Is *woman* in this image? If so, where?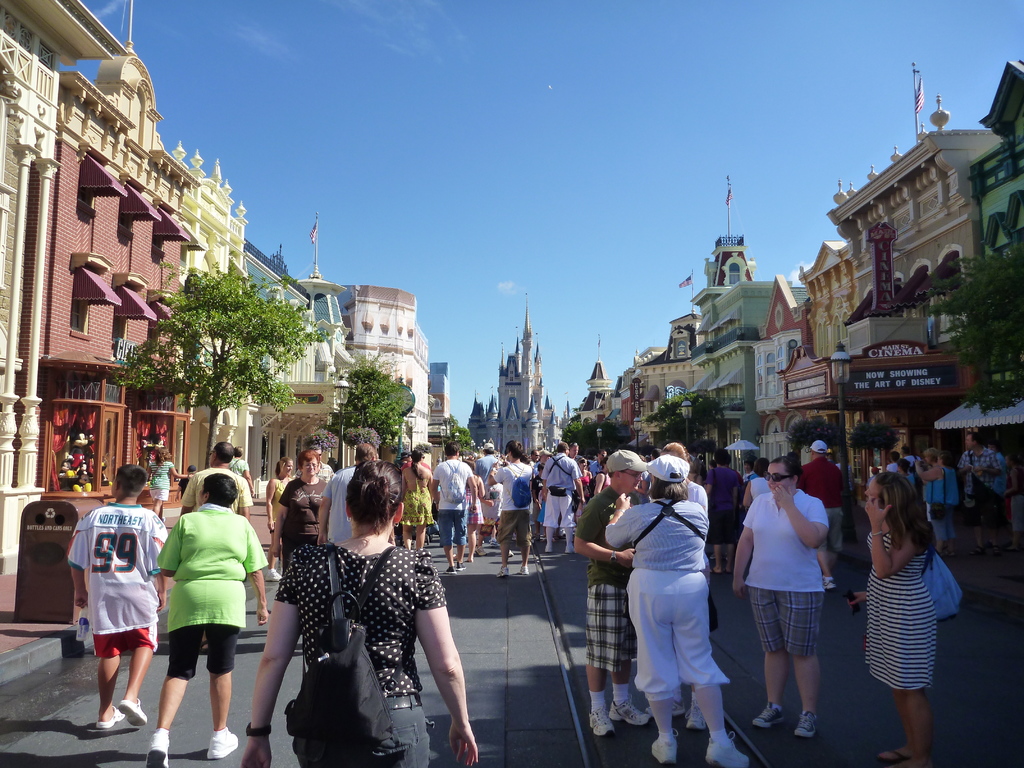
Yes, at <box>259,452,301,584</box>.
